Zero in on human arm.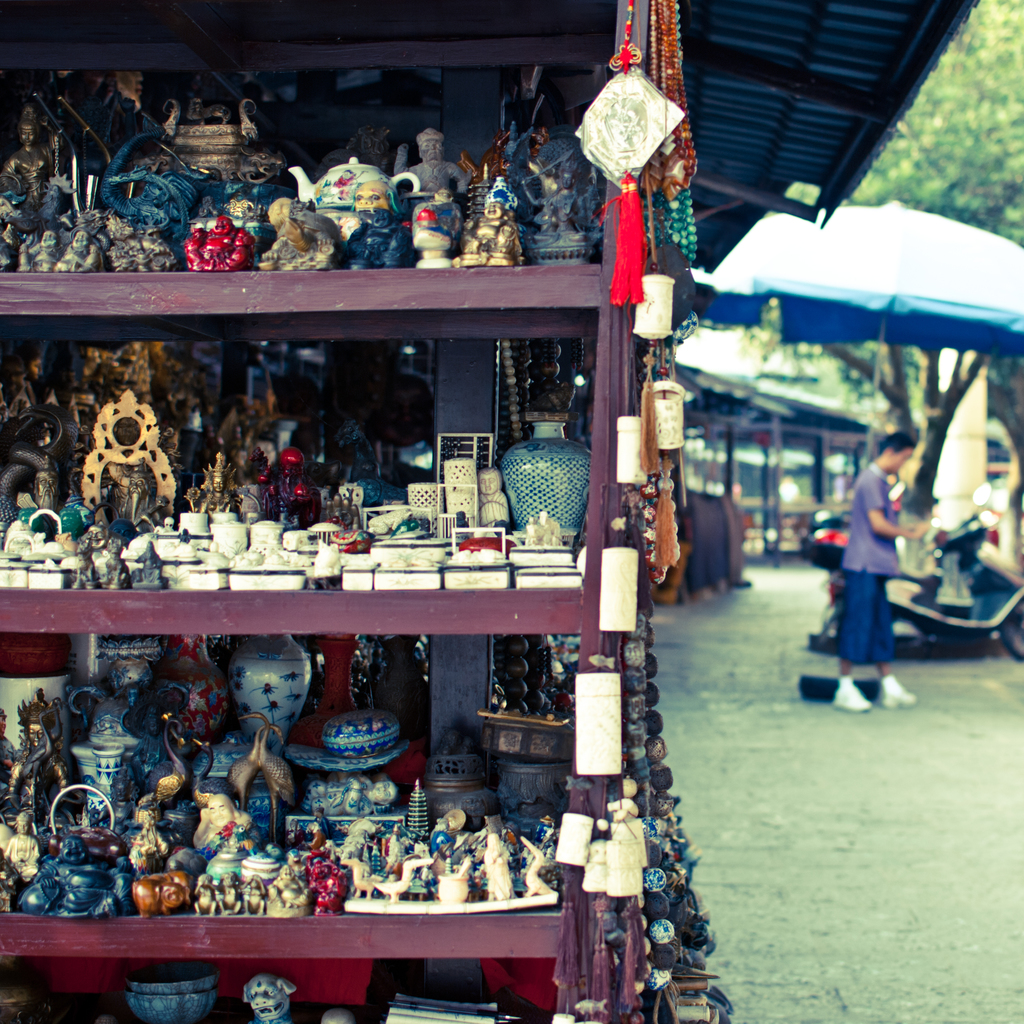
Zeroed in: (859, 479, 929, 541).
